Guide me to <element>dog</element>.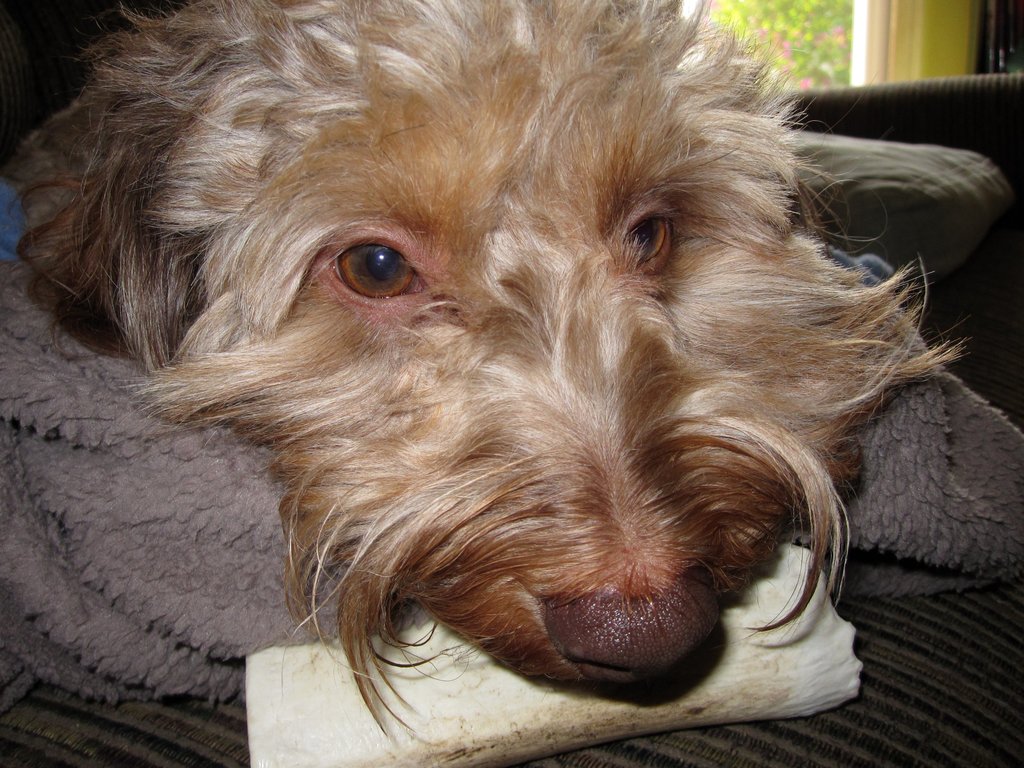
Guidance: 0/0/970/740.
